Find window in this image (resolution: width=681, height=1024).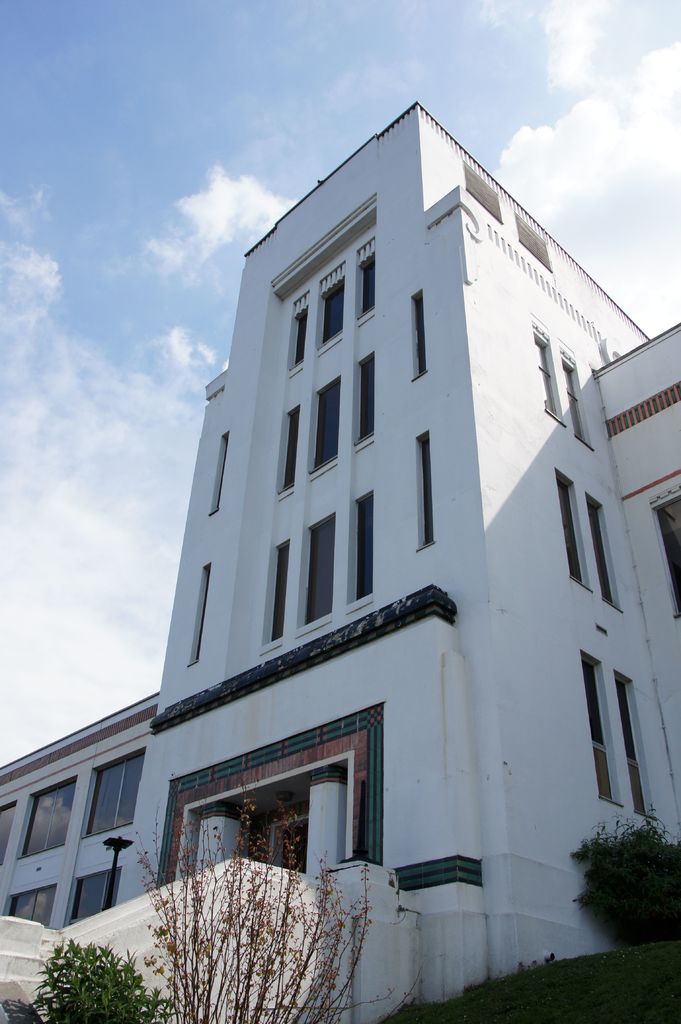
bbox=[23, 776, 76, 861].
